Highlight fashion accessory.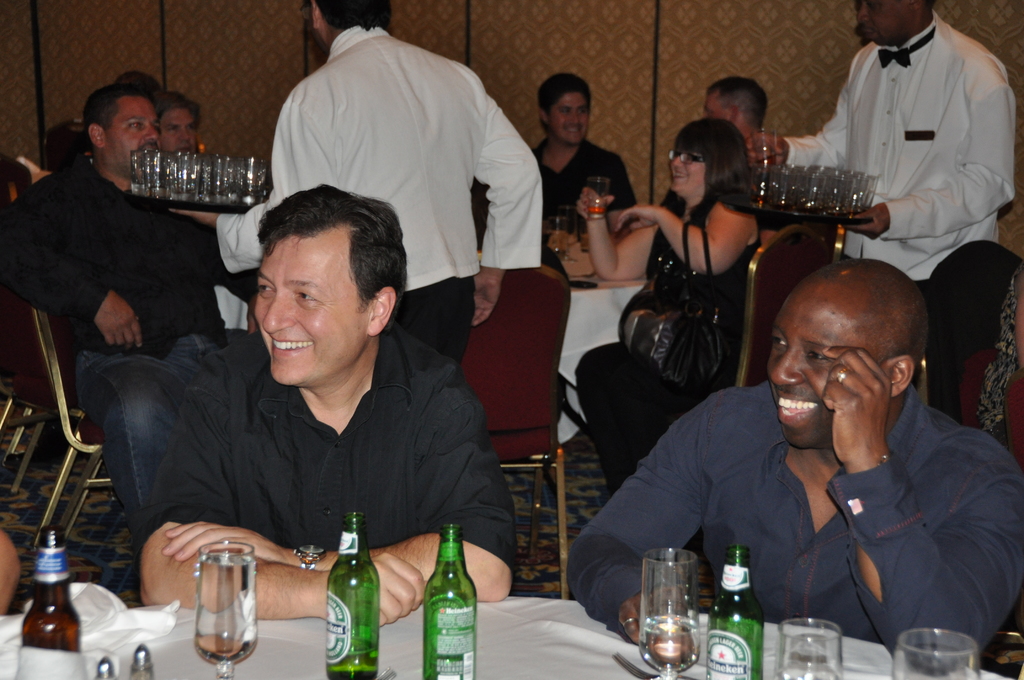
Highlighted region: rect(292, 541, 327, 571).
